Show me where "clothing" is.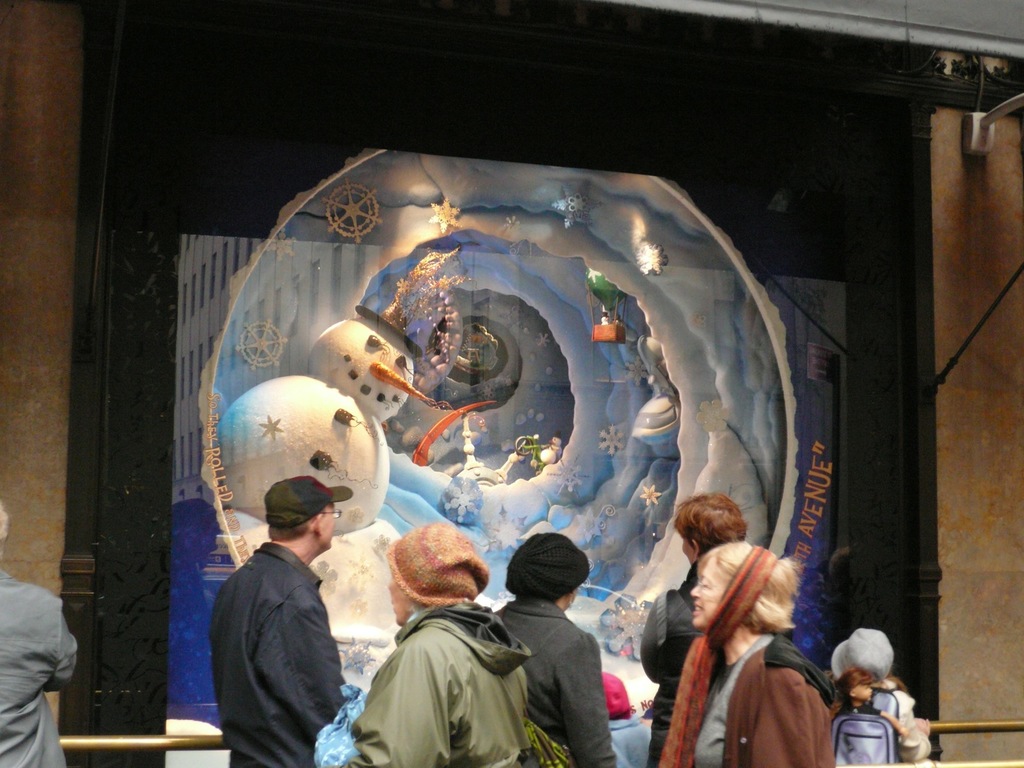
"clothing" is at [681,634,833,767].
